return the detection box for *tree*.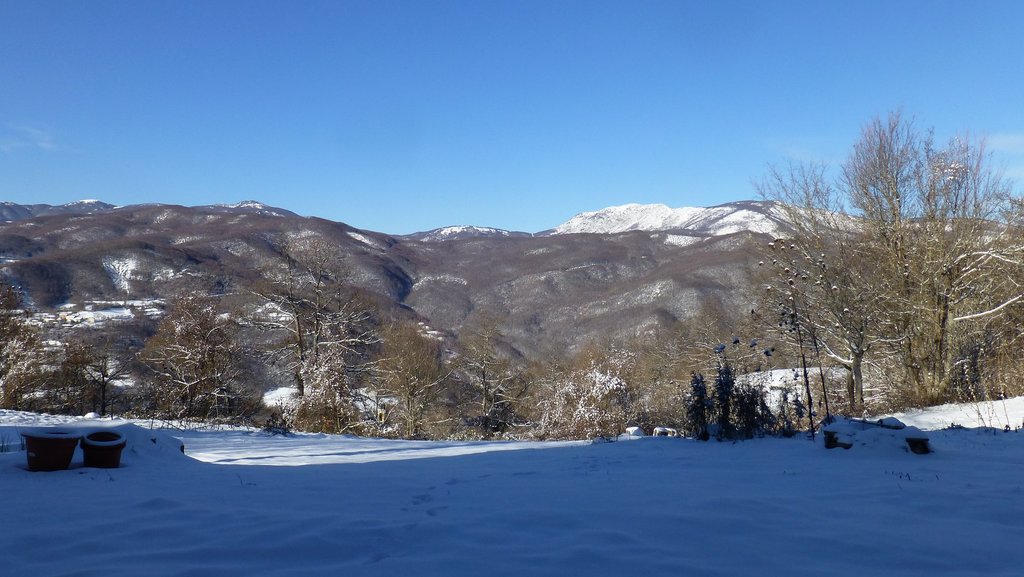
(left=368, top=328, right=454, bottom=458).
